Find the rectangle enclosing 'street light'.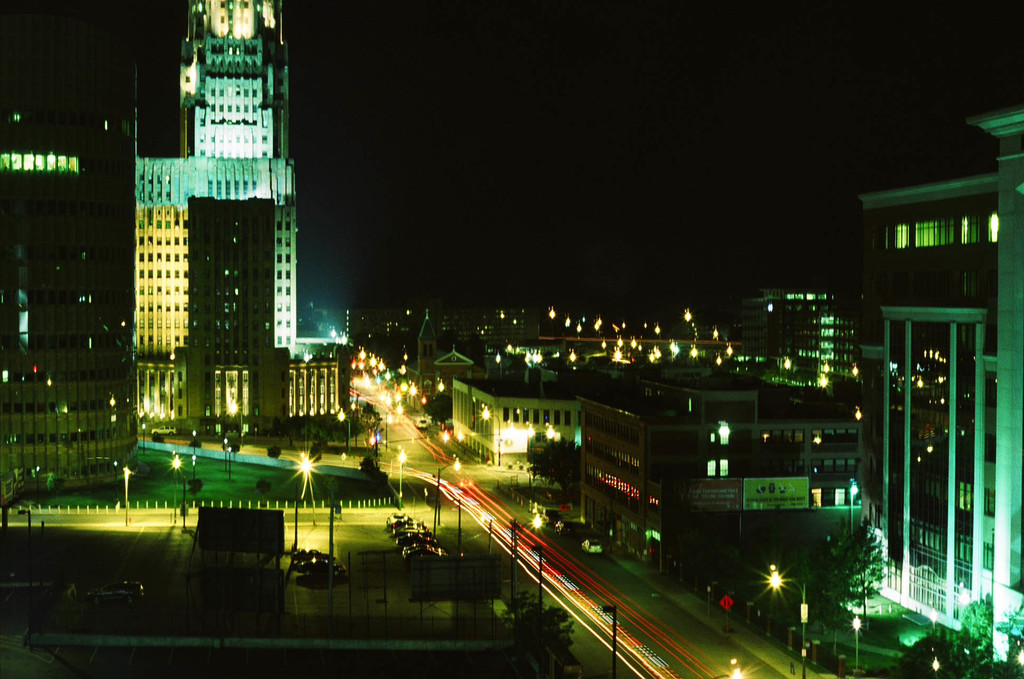
pyautogui.locateOnScreen(386, 406, 404, 445).
